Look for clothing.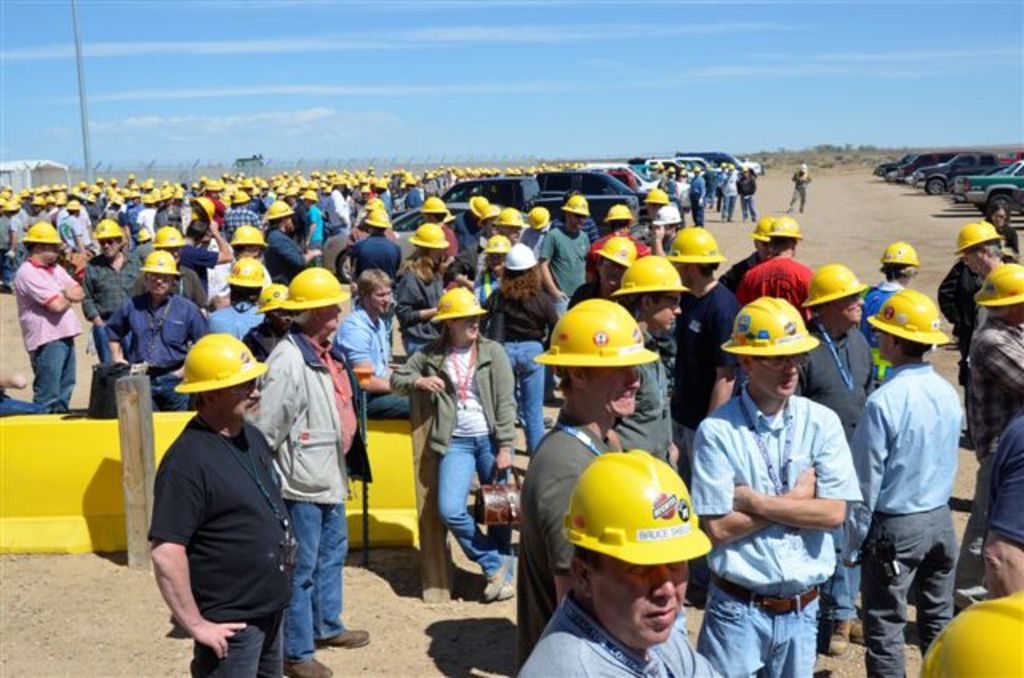
Found: Rect(334, 310, 403, 390).
